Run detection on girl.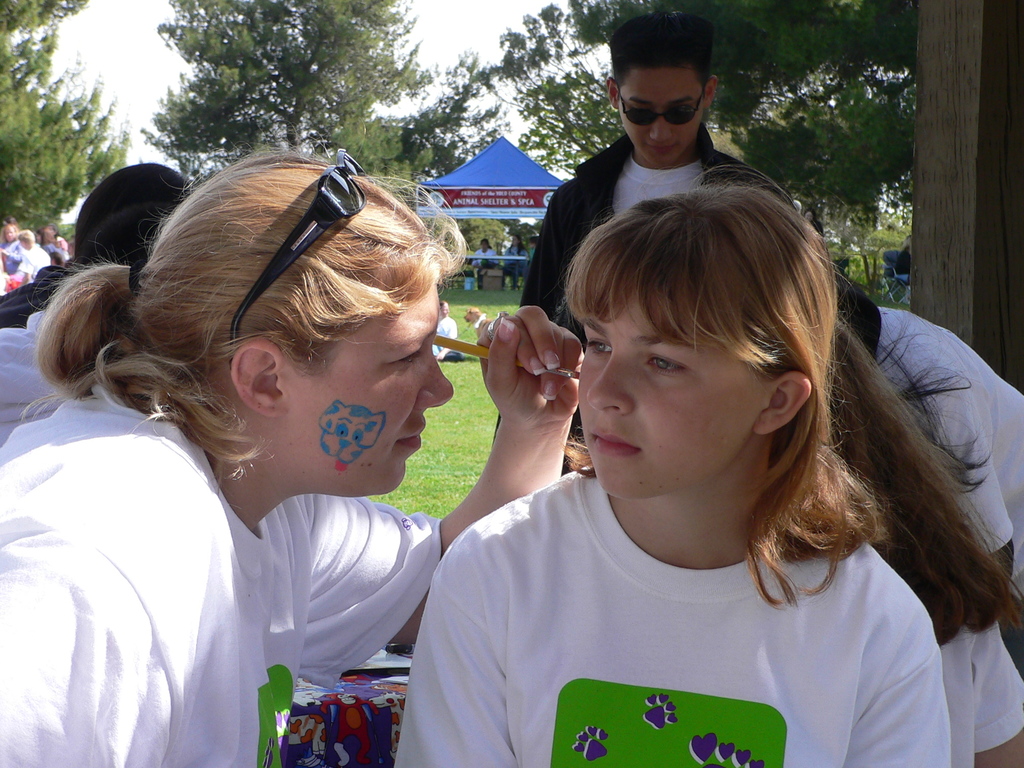
Result: detection(0, 137, 582, 767).
